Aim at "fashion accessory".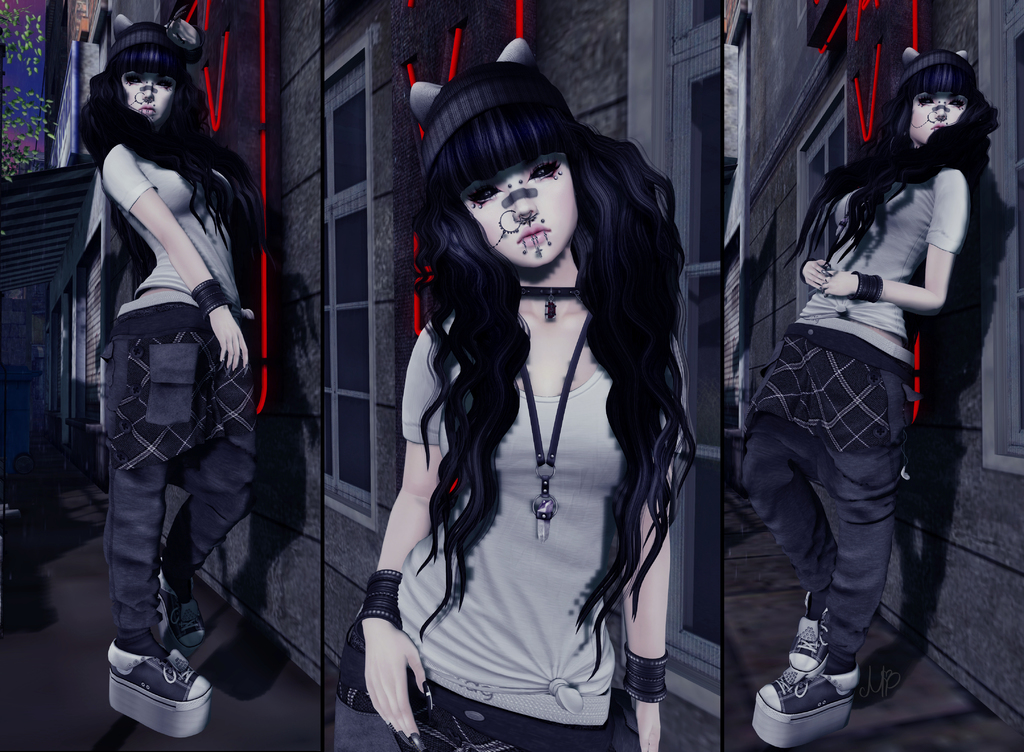
Aimed at x1=931, y1=126, x2=938, y2=134.
